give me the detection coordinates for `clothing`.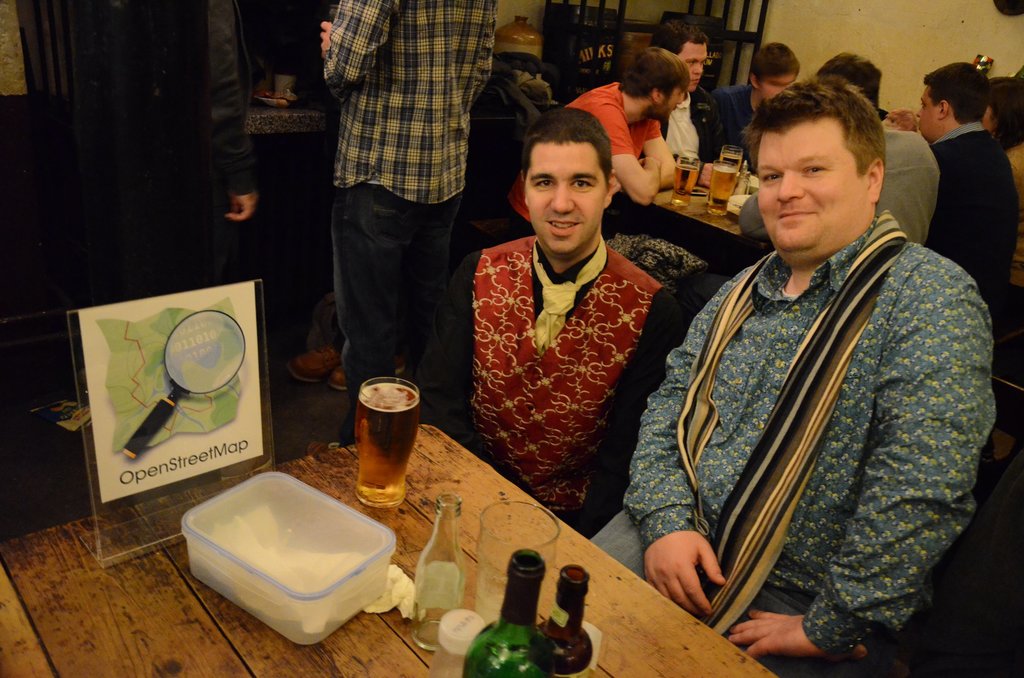
box=[931, 118, 1023, 309].
